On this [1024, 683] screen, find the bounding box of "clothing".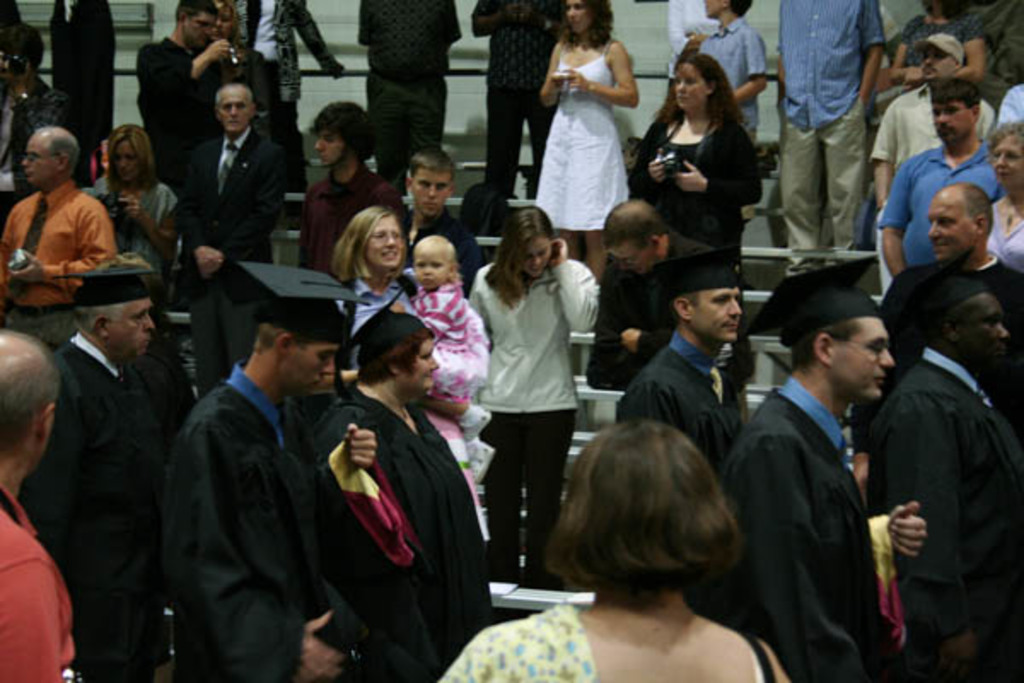
Bounding box: x1=698, y1=14, x2=768, y2=138.
